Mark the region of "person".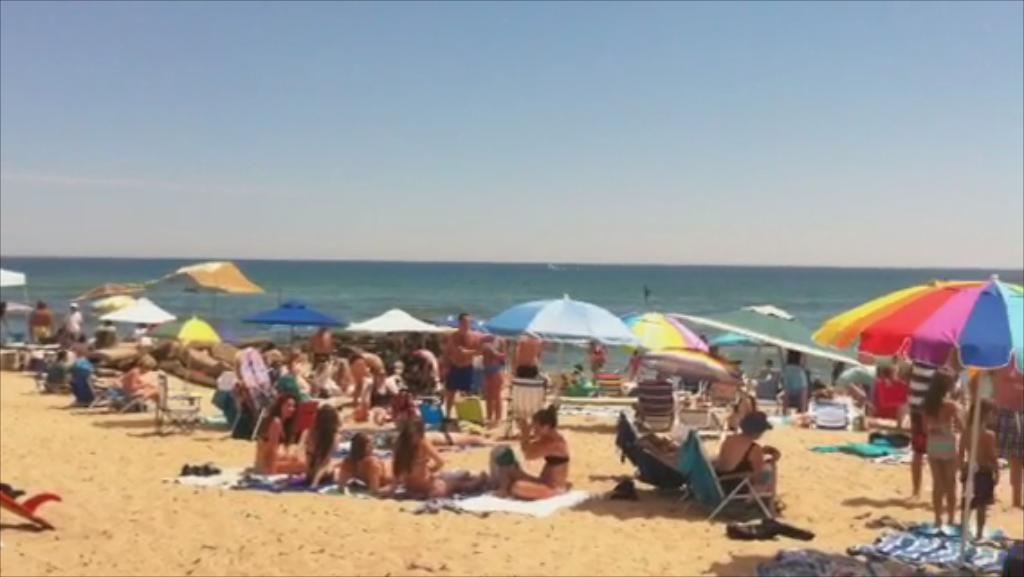
Region: (left=914, top=379, right=966, bottom=541).
